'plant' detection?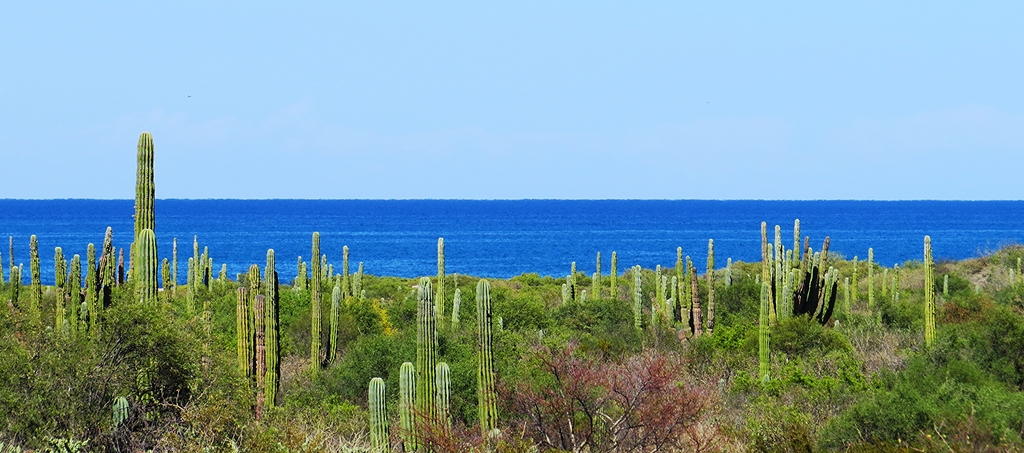
[134, 132, 154, 242]
